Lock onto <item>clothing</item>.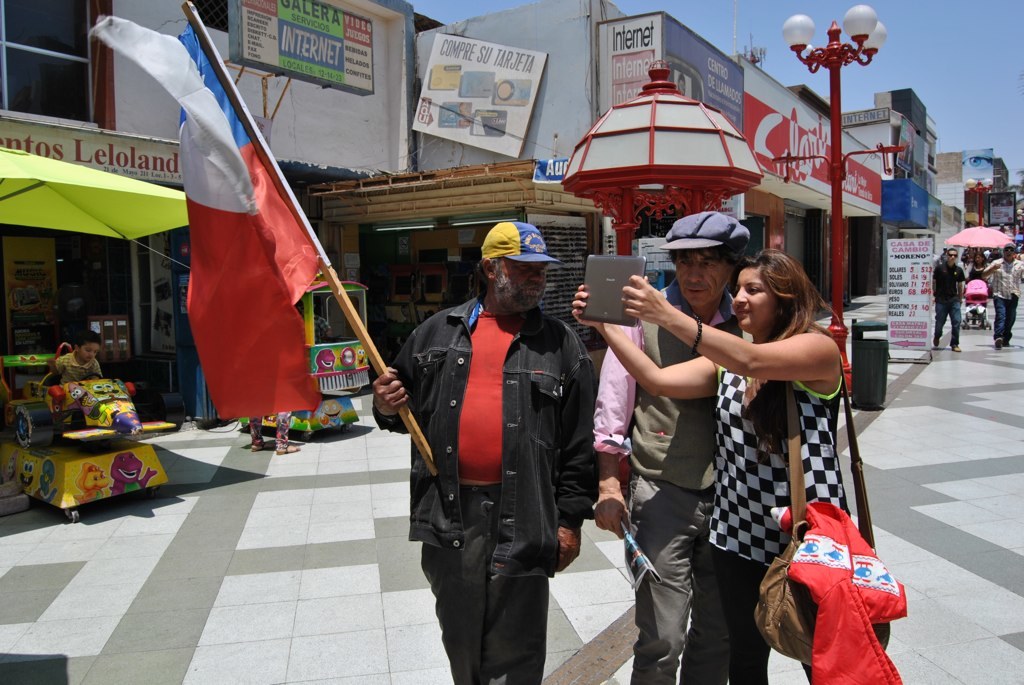
Locked: [55,347,100,382].
